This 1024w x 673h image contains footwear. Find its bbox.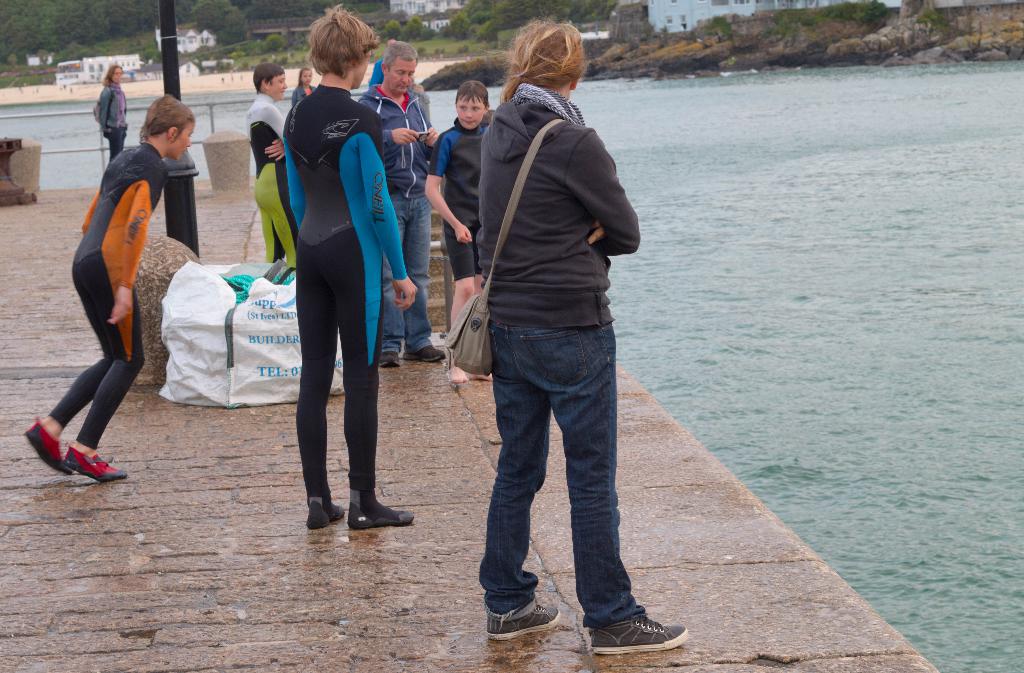
<bbox>19, 416, 76, 470</bbox>.
